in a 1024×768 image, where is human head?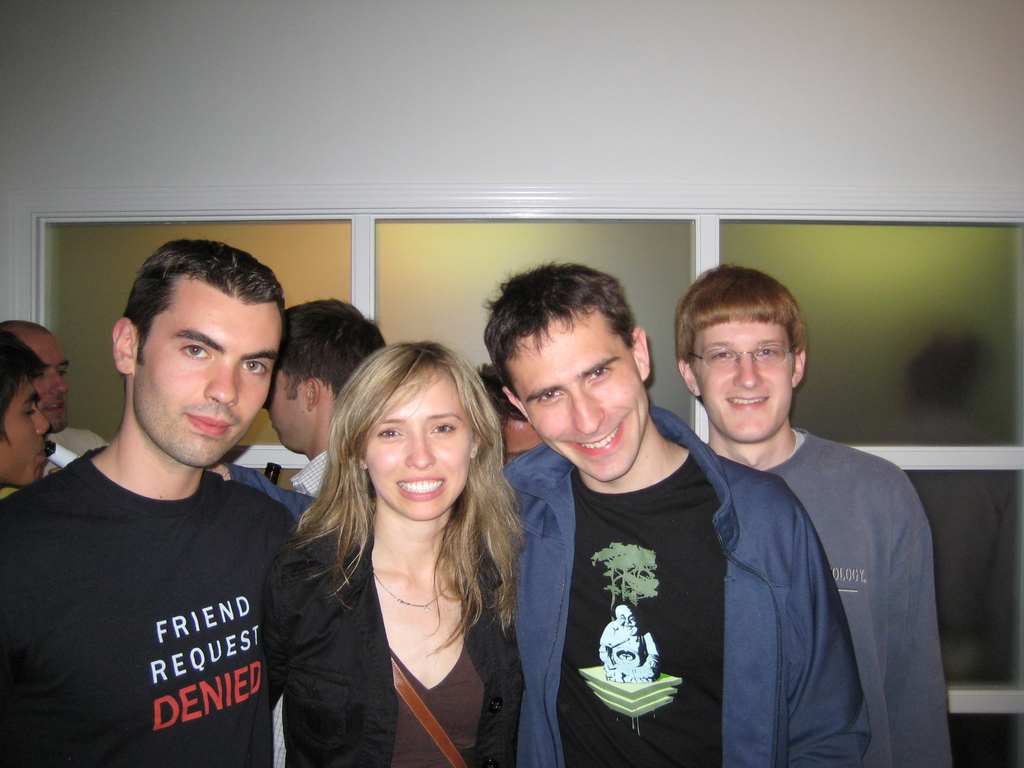
region(0, 325, 47, 483).
